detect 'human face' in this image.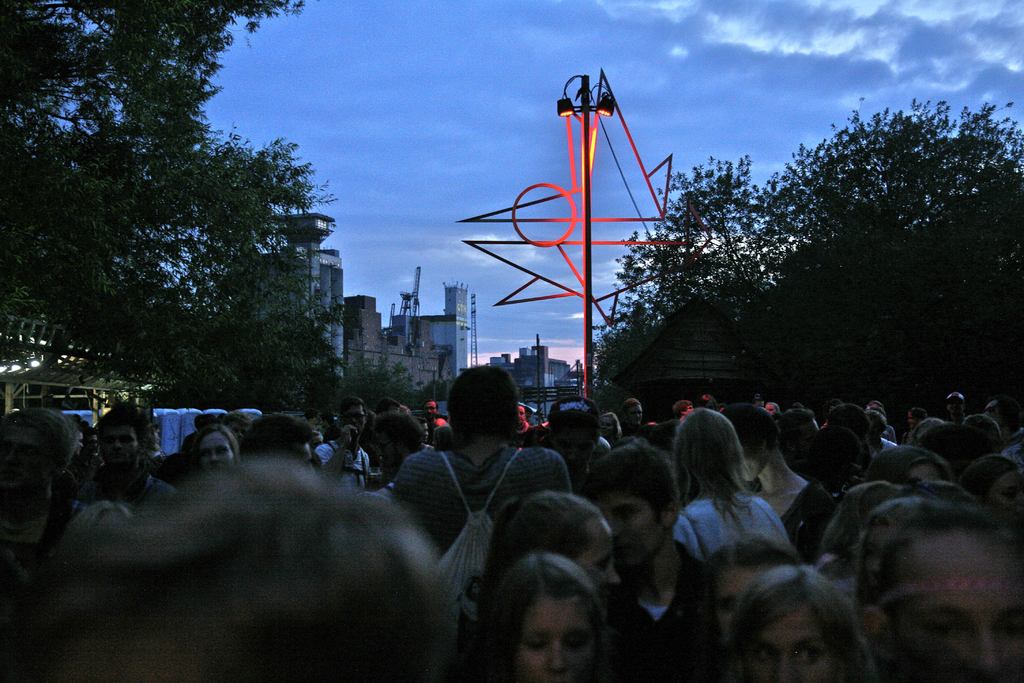
Detection: <region>708, 567, 755, 648</region>.
